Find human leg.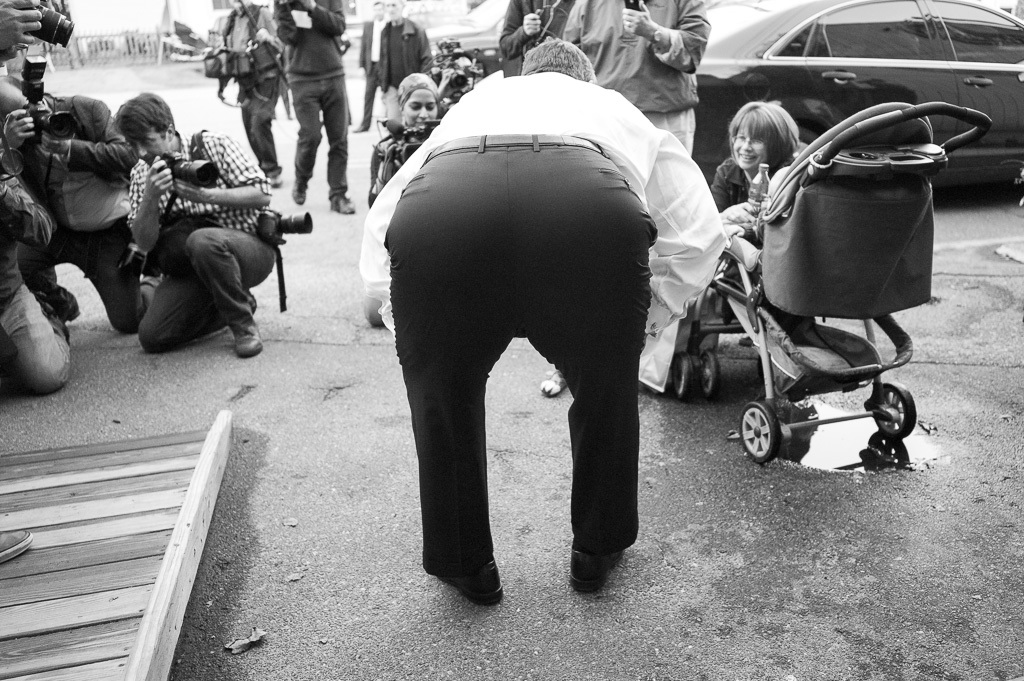
rect(315, 83, 356, 215).
